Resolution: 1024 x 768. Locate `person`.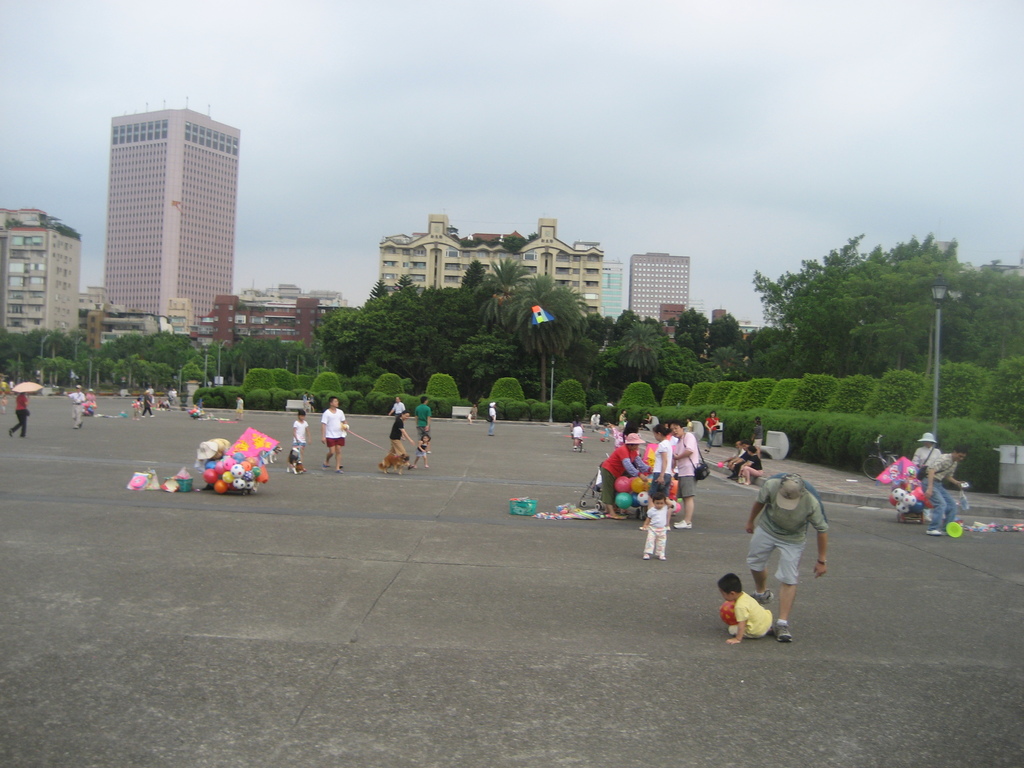
[296,404,308,452].
